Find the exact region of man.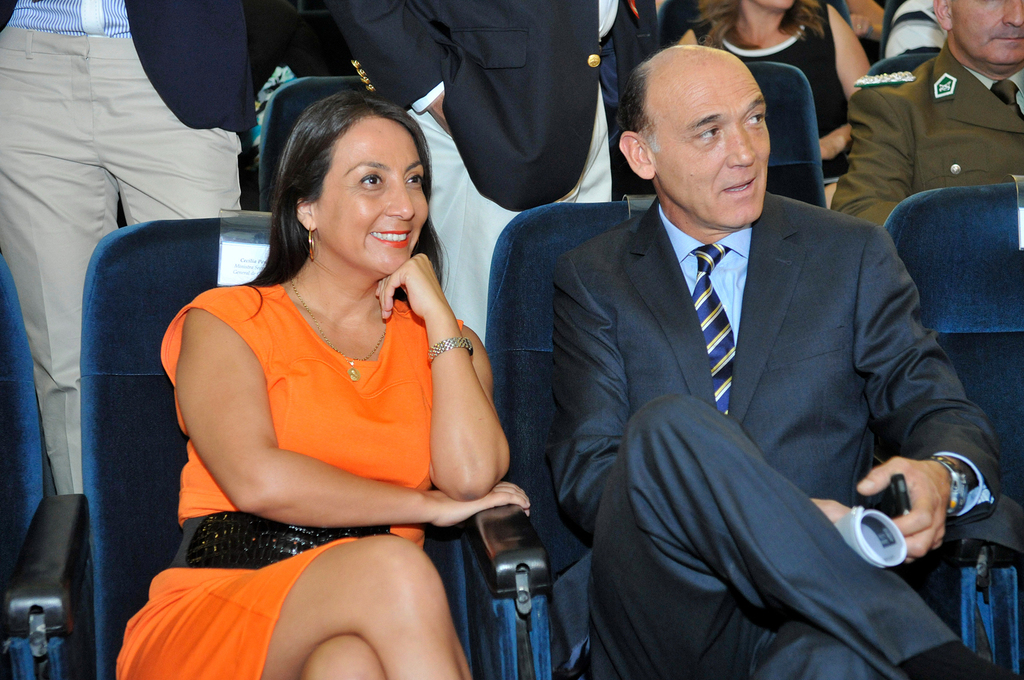
Exact region: bbox=[829, 0, 1023, 231].
